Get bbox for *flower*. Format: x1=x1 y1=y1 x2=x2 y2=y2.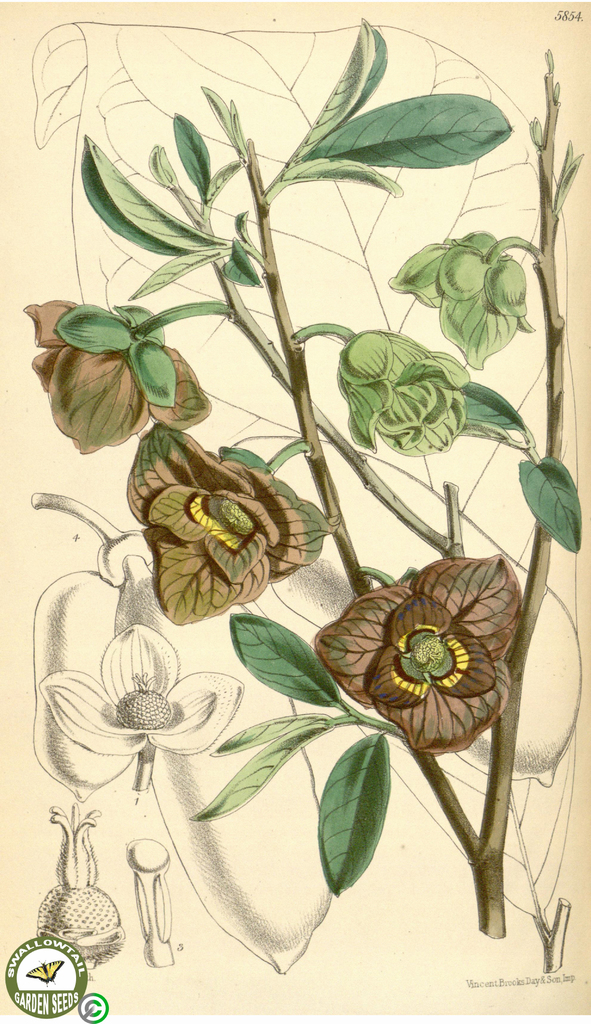
x1=381 y1=221 x2=544 y2=370.
